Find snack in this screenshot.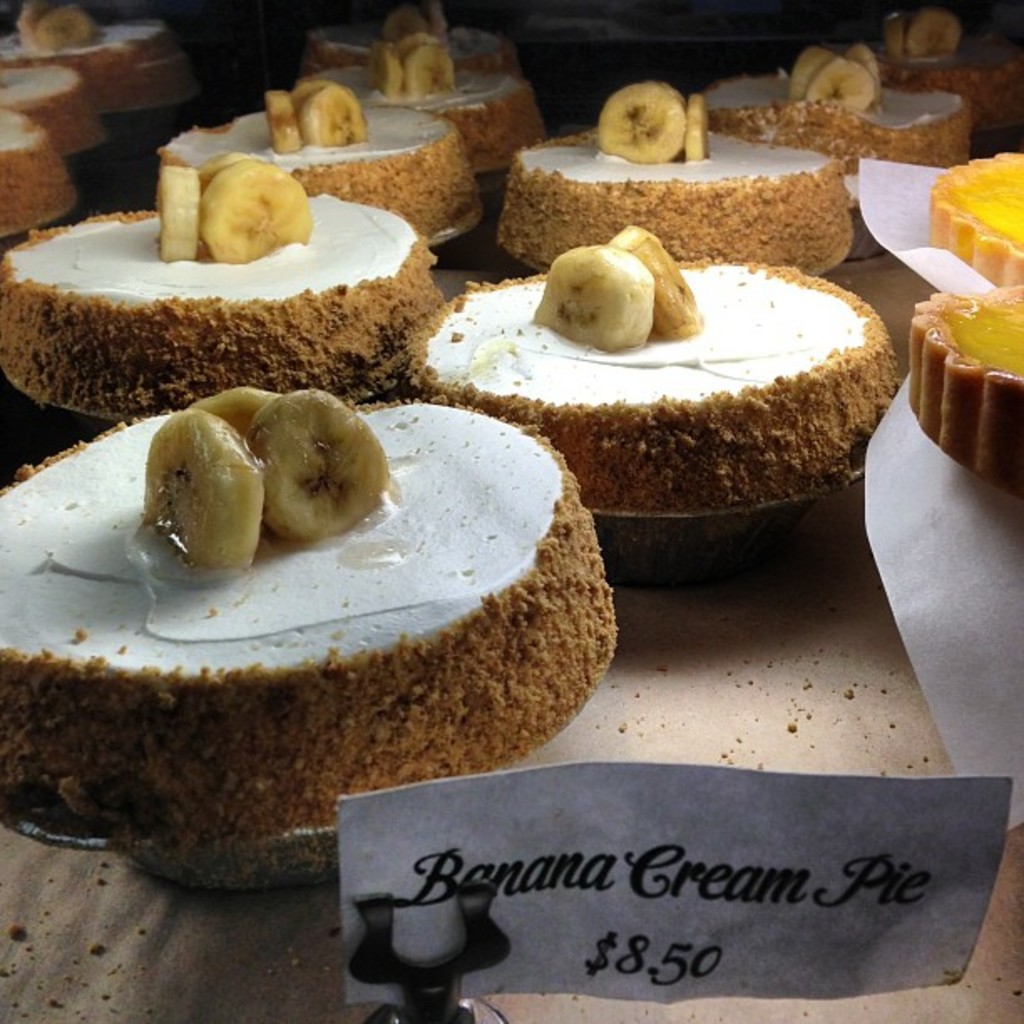
The bounding box for snack is box=[708, 0, 1022, 169].
